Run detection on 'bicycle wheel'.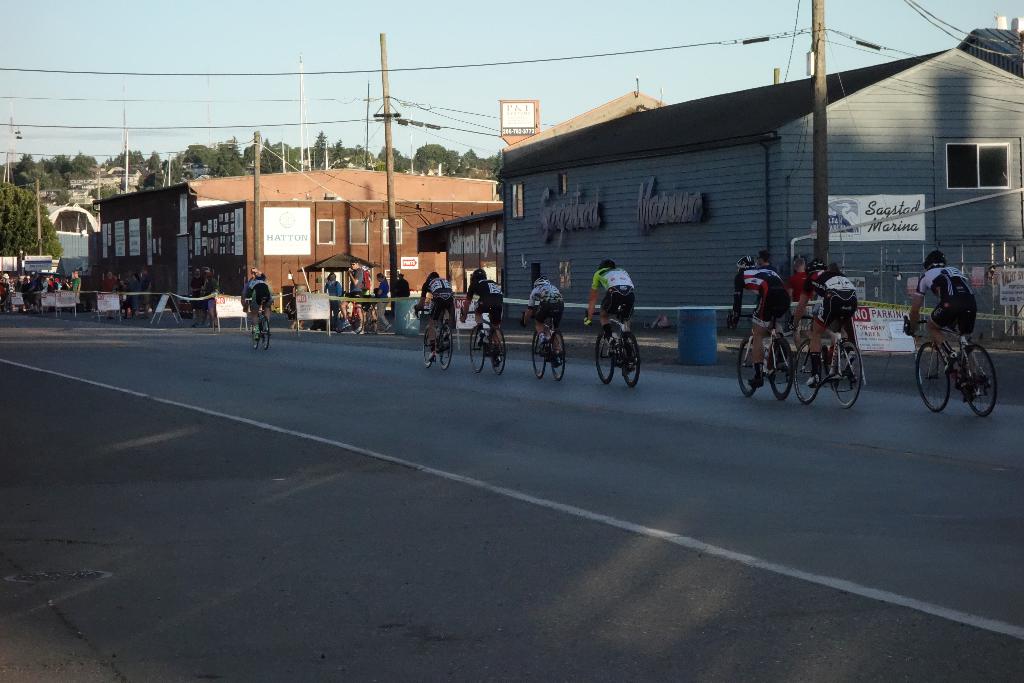
Result: bbox=[957, 342, 998, 416].
